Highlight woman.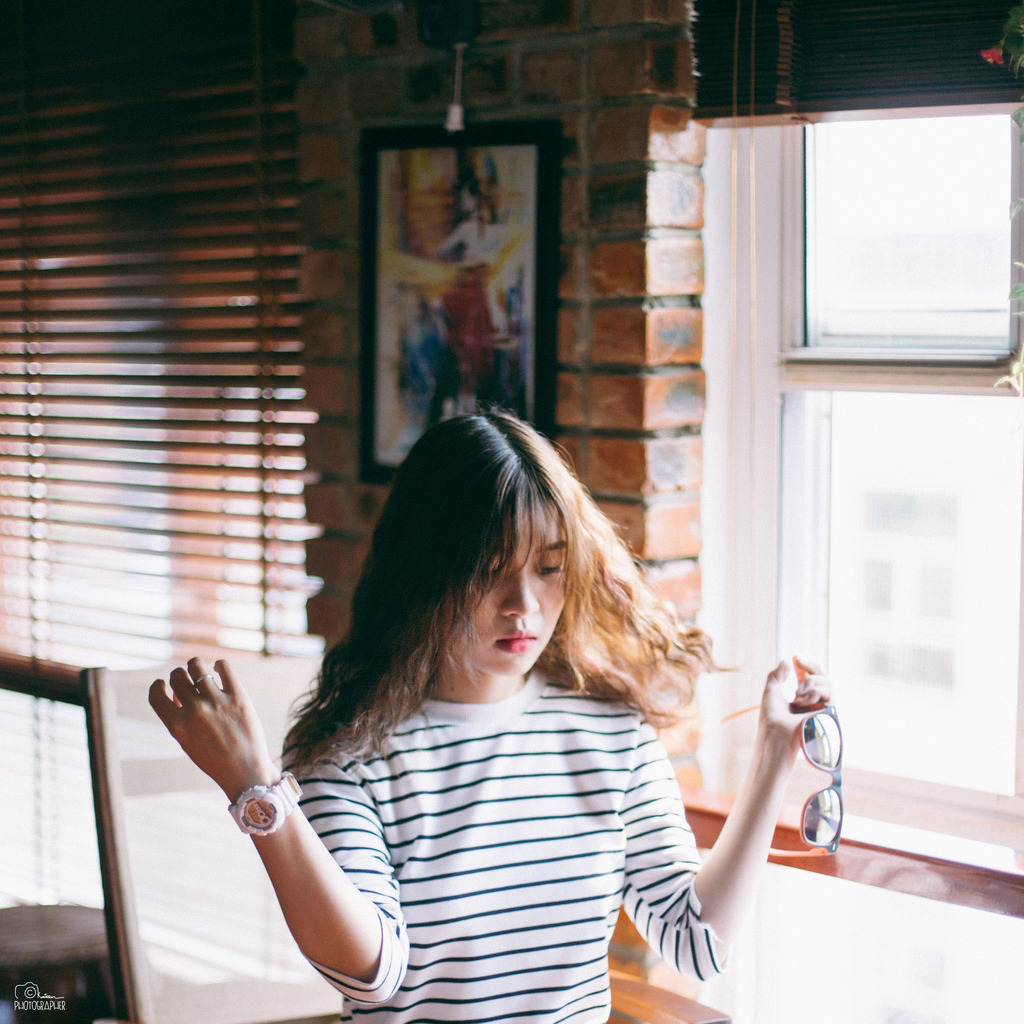
Highlighted region: bbox(189, 421, 788, 1022).
